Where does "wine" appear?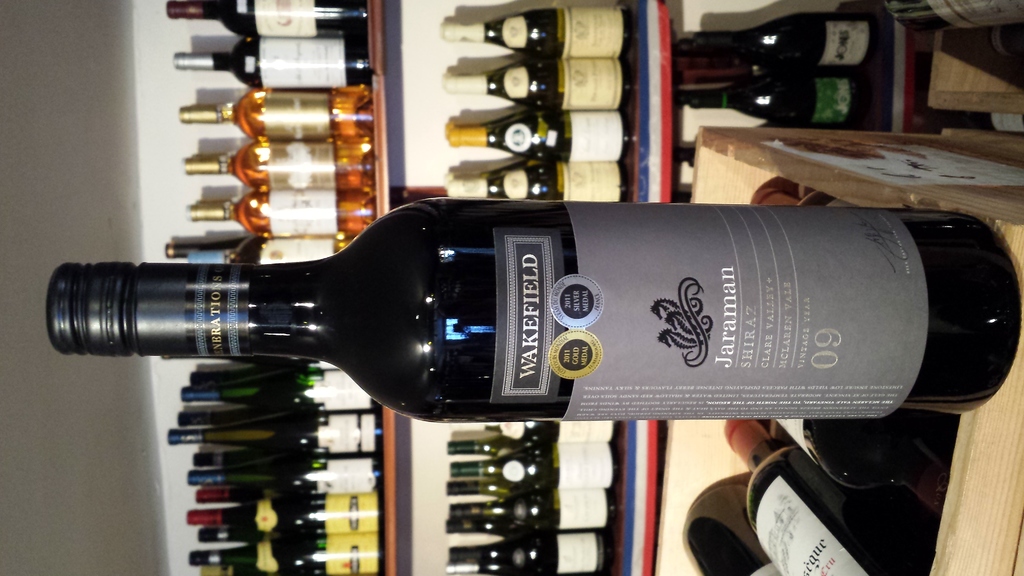
Appears at detection(50, 195, 1022, 422).
